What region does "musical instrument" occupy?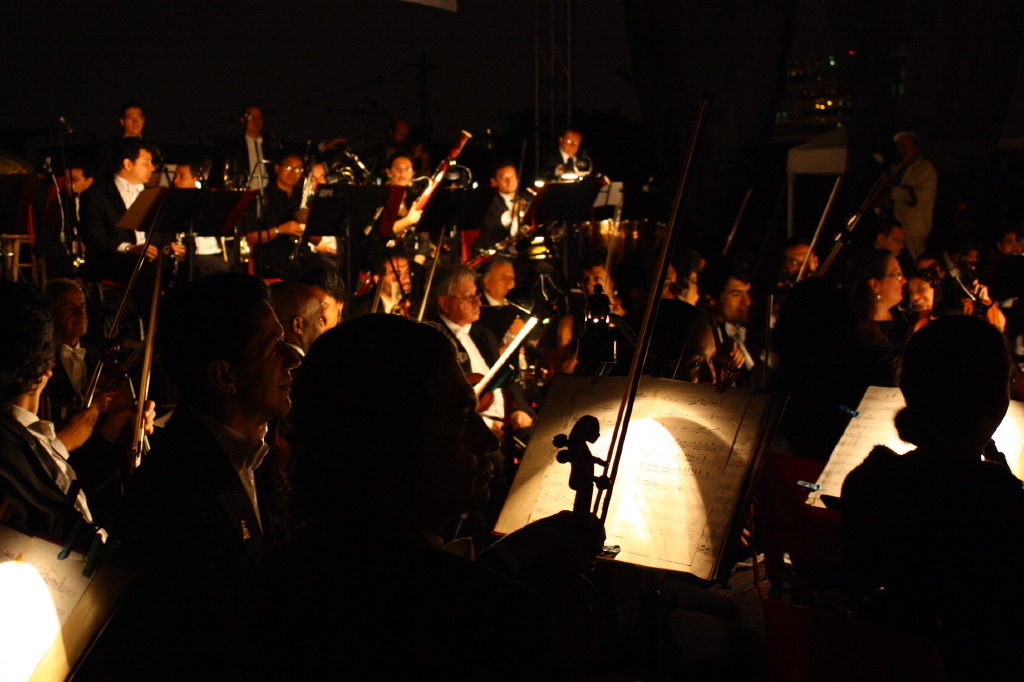
394/123/477/240.
